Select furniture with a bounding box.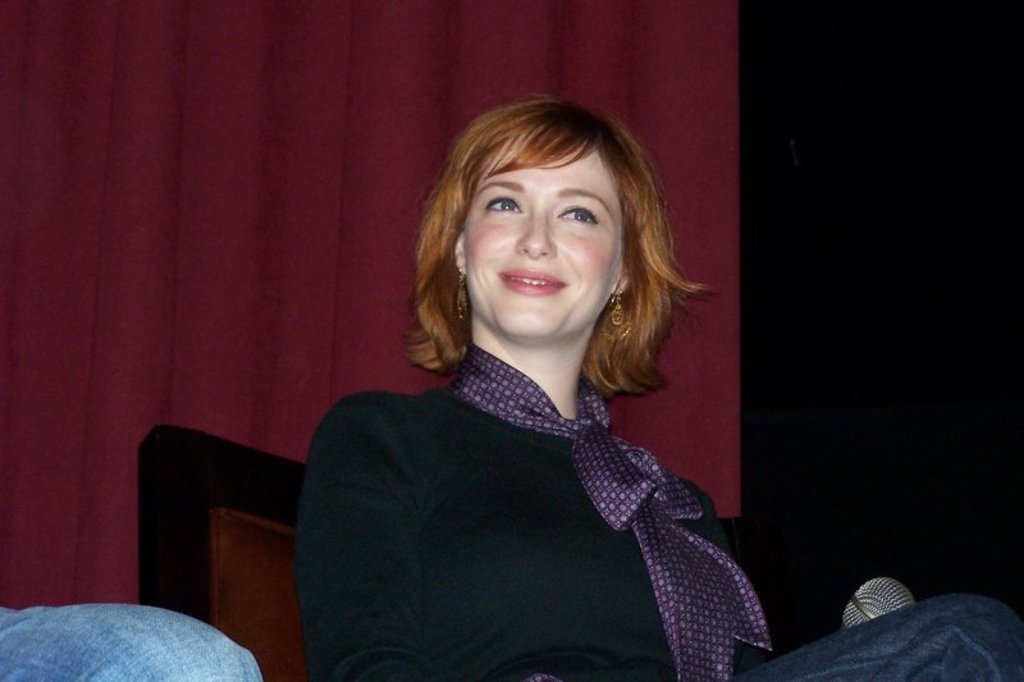
select_region(143, 426, 315, 681).
